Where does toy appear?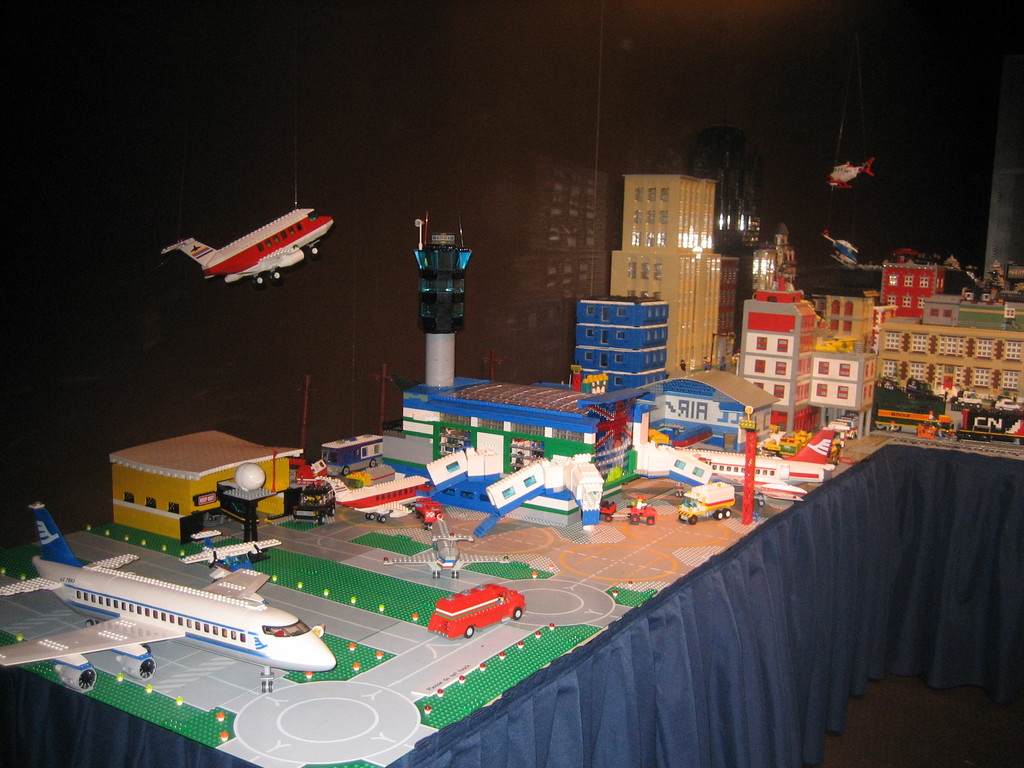
Appears at 295:456:349:516.
